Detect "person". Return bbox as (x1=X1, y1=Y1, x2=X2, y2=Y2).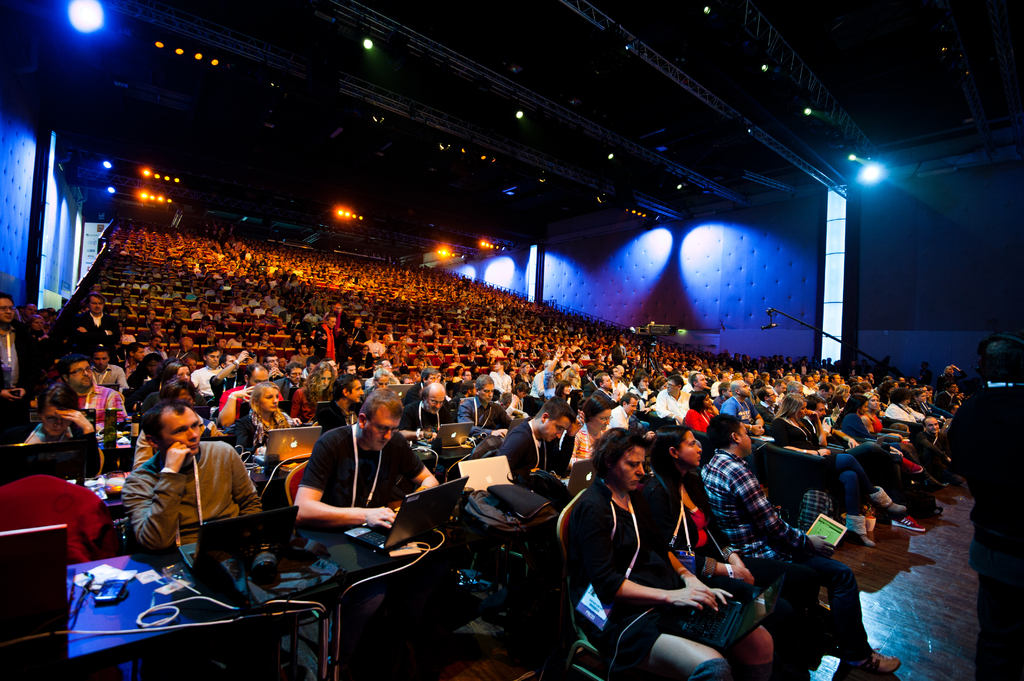
(x1=684, y1=389, x2=717, y2=440).
